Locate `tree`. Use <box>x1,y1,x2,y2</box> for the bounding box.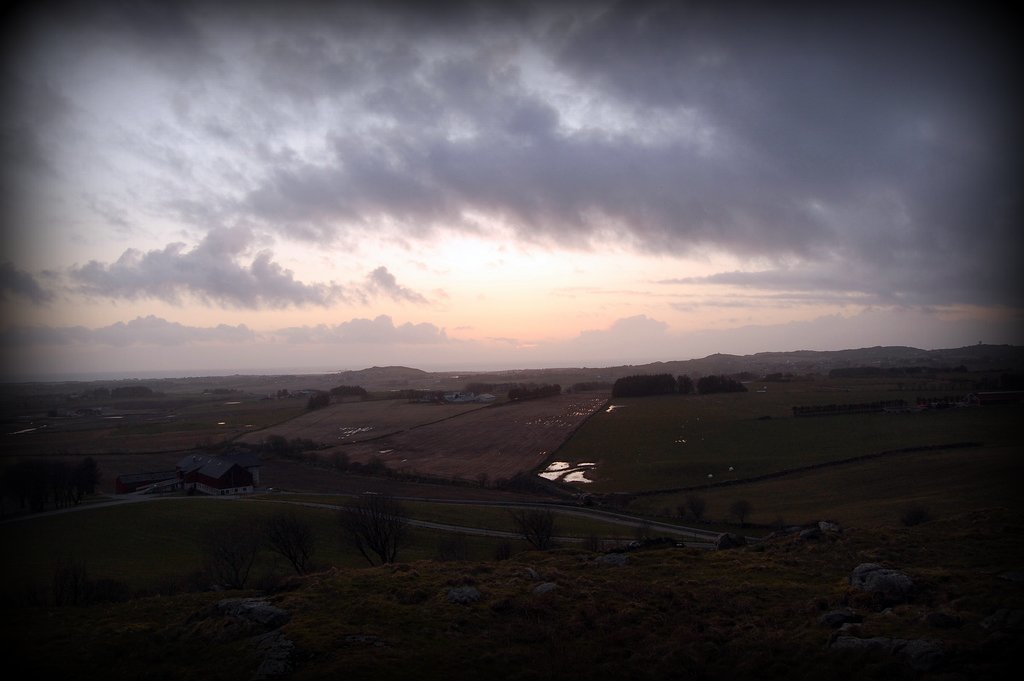
<box>612,372,673,401</box>.
